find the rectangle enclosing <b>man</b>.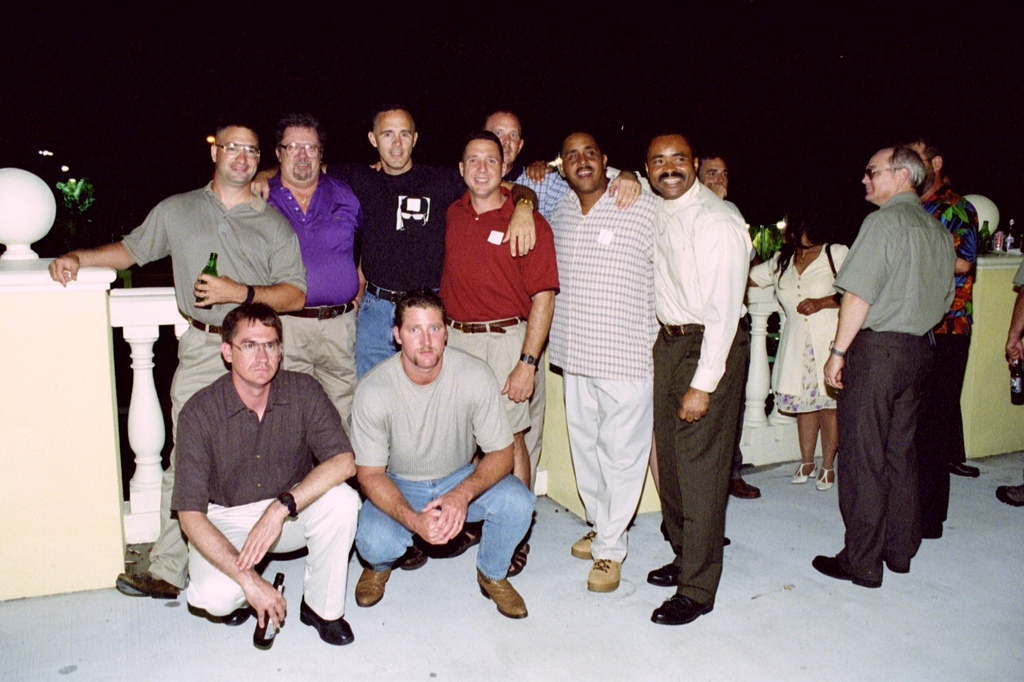
x1=251, y1=98, x2=541, y2=390.
